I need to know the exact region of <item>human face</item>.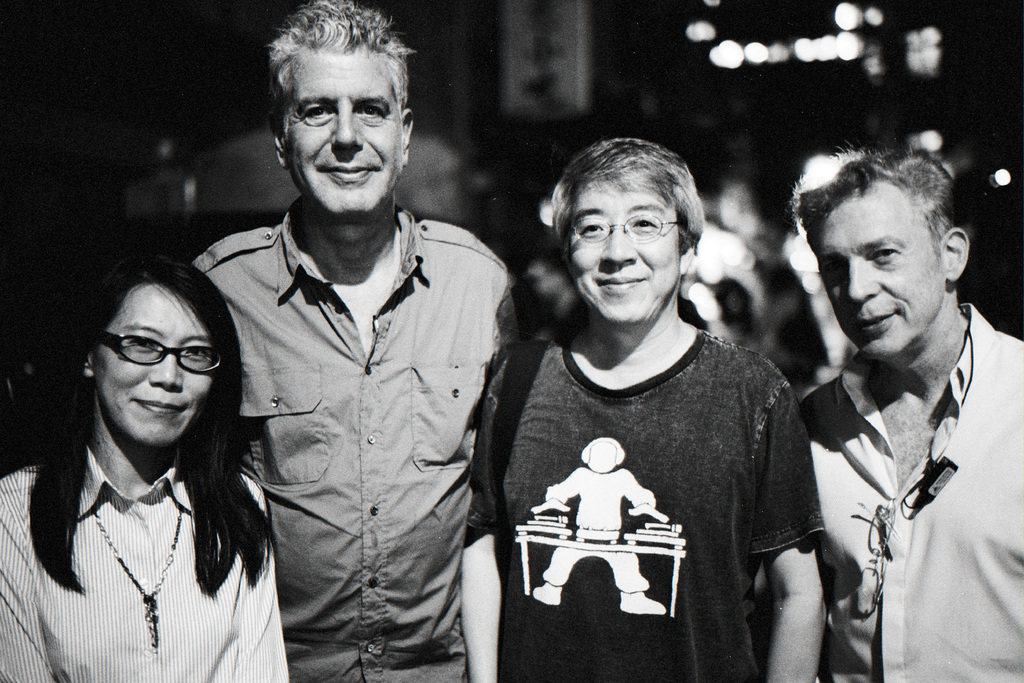
Region: (817,205,948,360).
